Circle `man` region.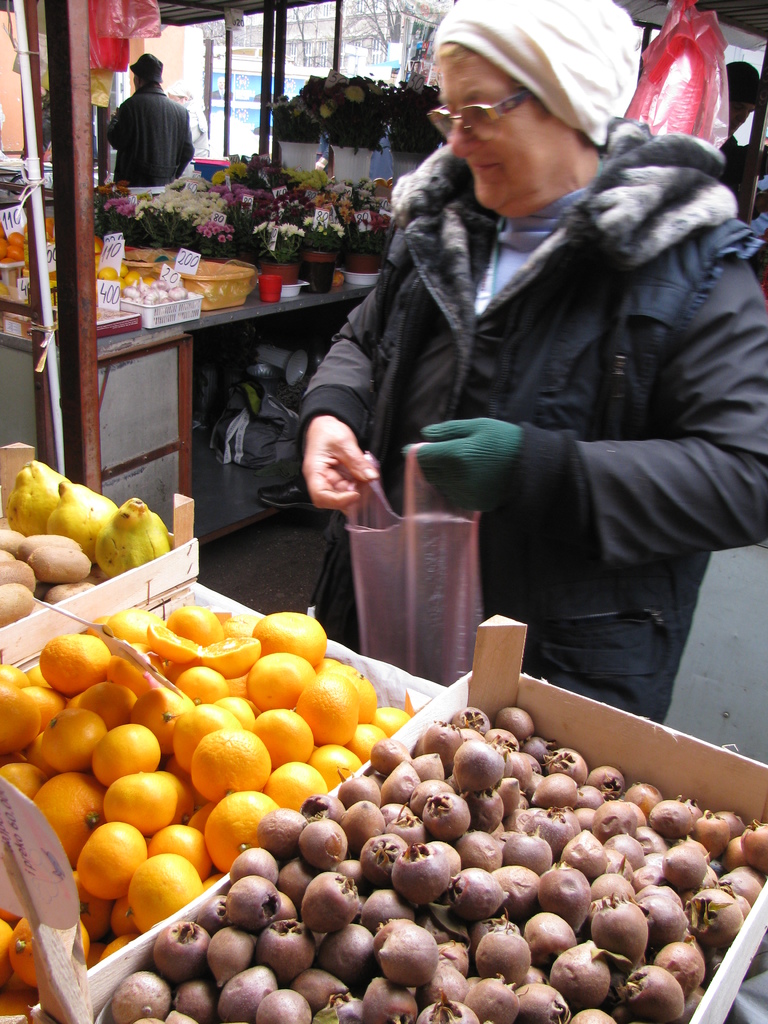
Region: 96/61/200/193.
